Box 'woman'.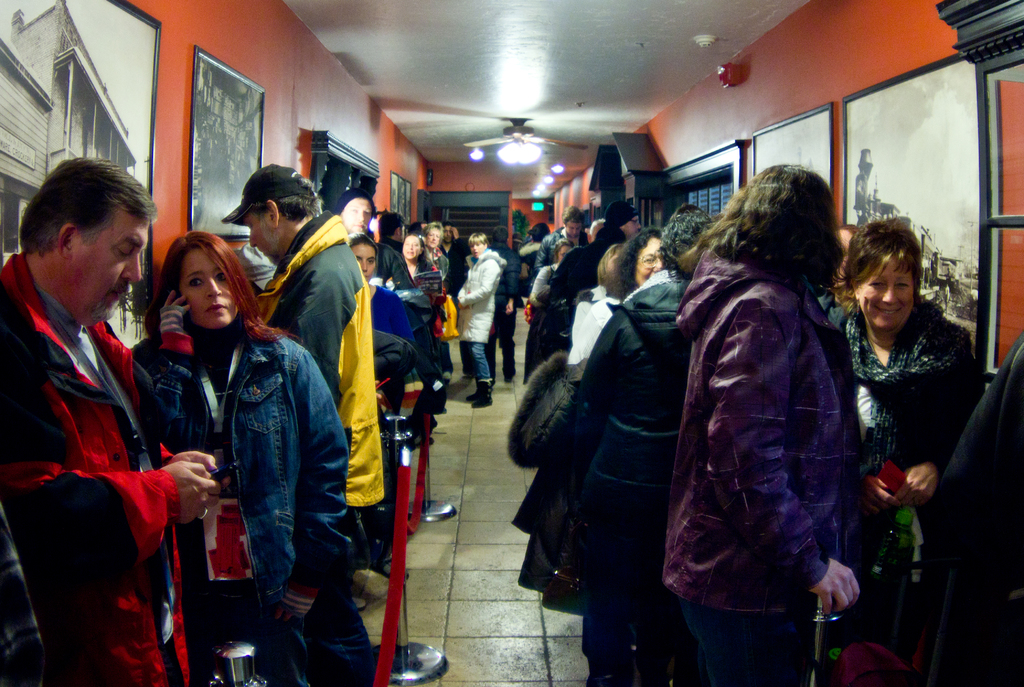
bbox(399, 231, 452, 381).
